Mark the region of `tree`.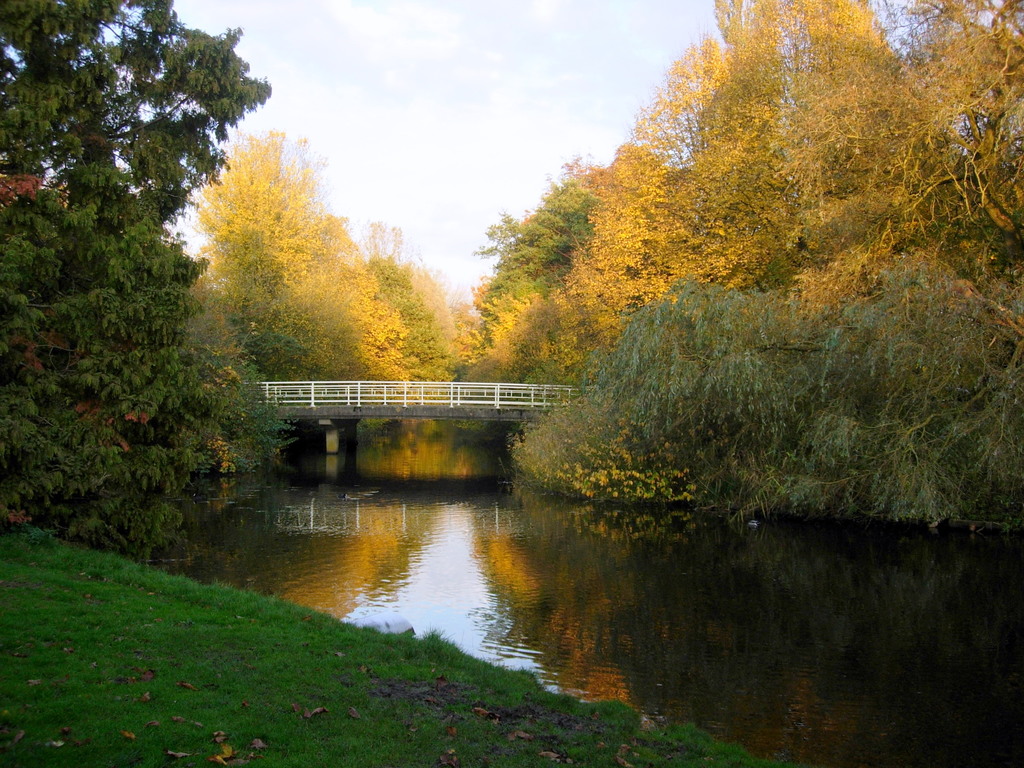
Region: rect(186, 127, 413, 395).
